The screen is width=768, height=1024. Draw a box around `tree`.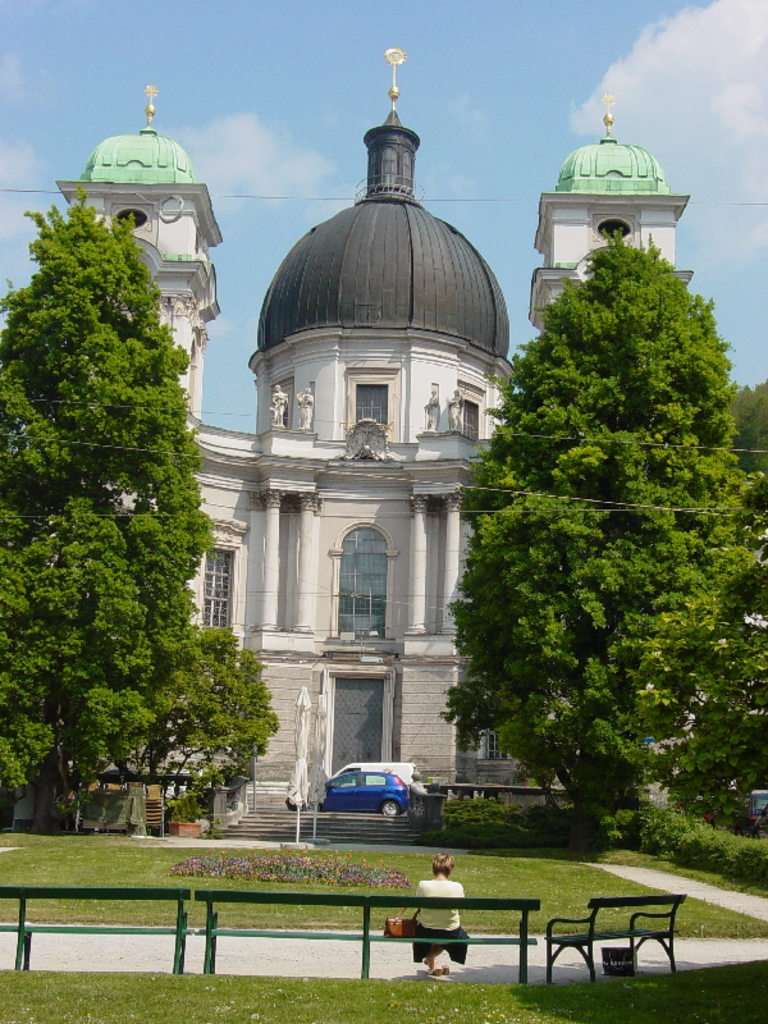
{"x1": 717, "y1": 379, "x2": 767, "y2": 527}.
